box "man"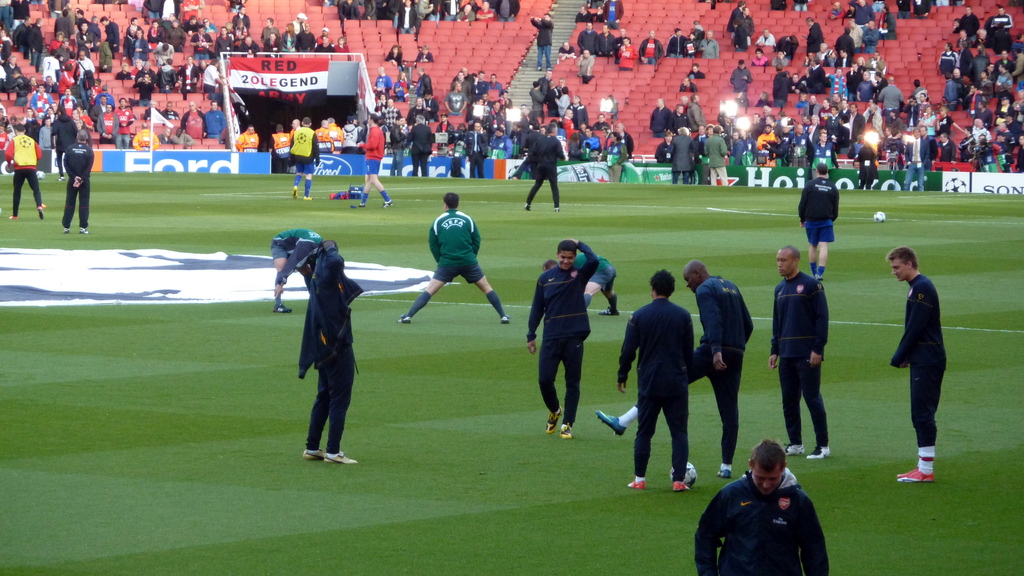
left=988, top=3, right=1009, bottom=38
